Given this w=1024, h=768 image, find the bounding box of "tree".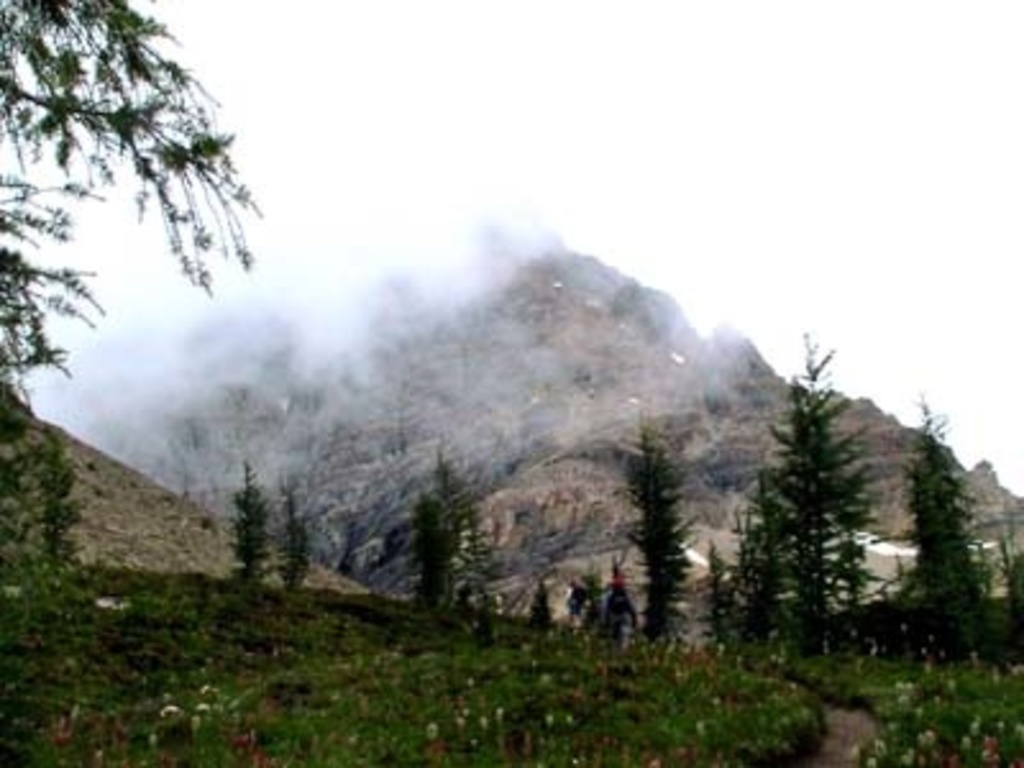
bbox=(0, 0, 261, 622).
